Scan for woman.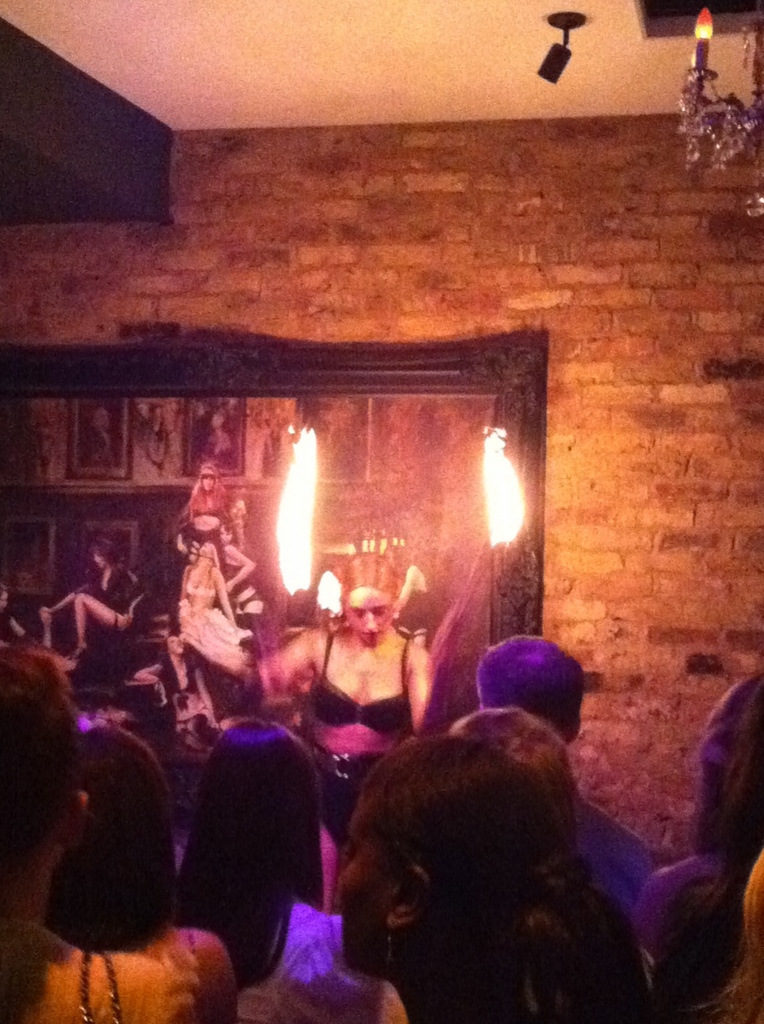
Scan result: 294:735:624:1023.
